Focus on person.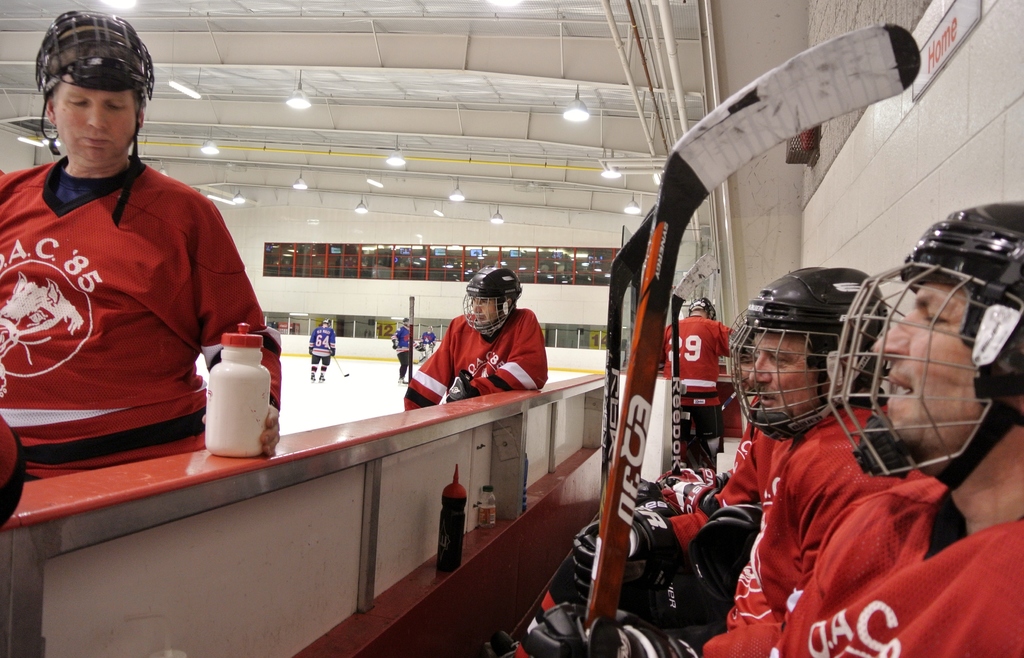
Focused at pyautogui.locateOnScreen(658, 295, 746, 463).
